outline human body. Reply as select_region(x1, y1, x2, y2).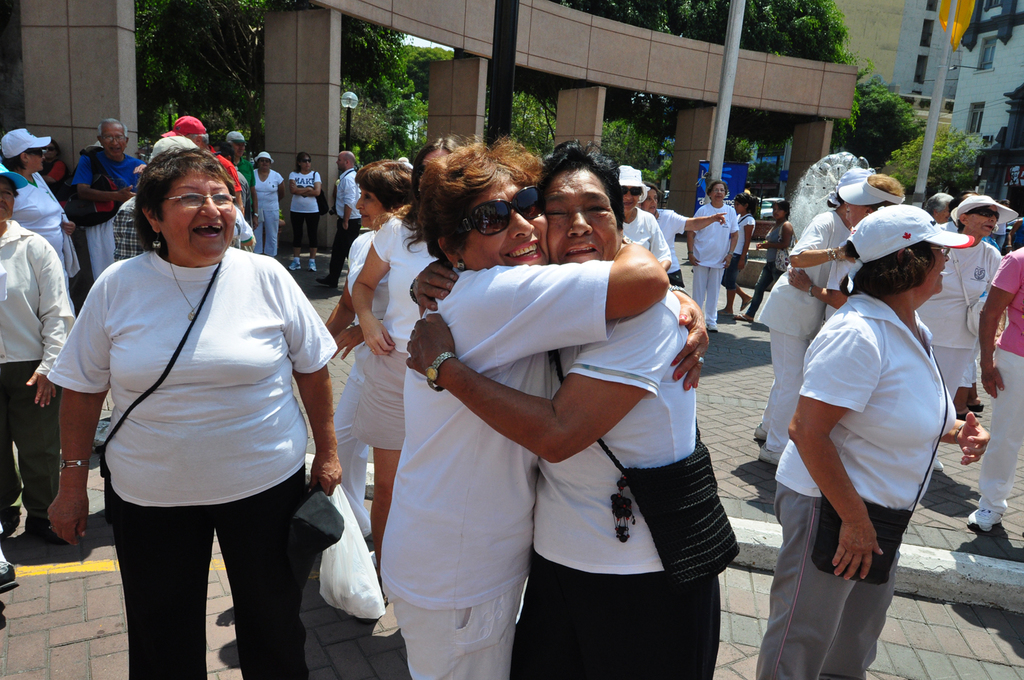
select_region(616, 161, 675, 273).
